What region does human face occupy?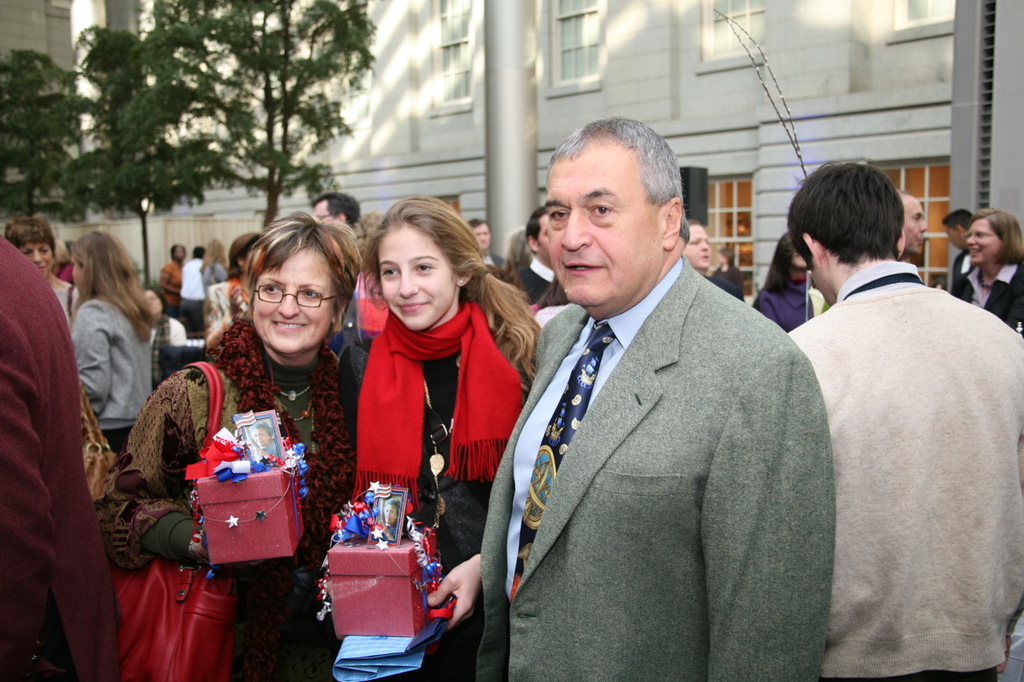
l=967, t=224, r=999, b=265.
